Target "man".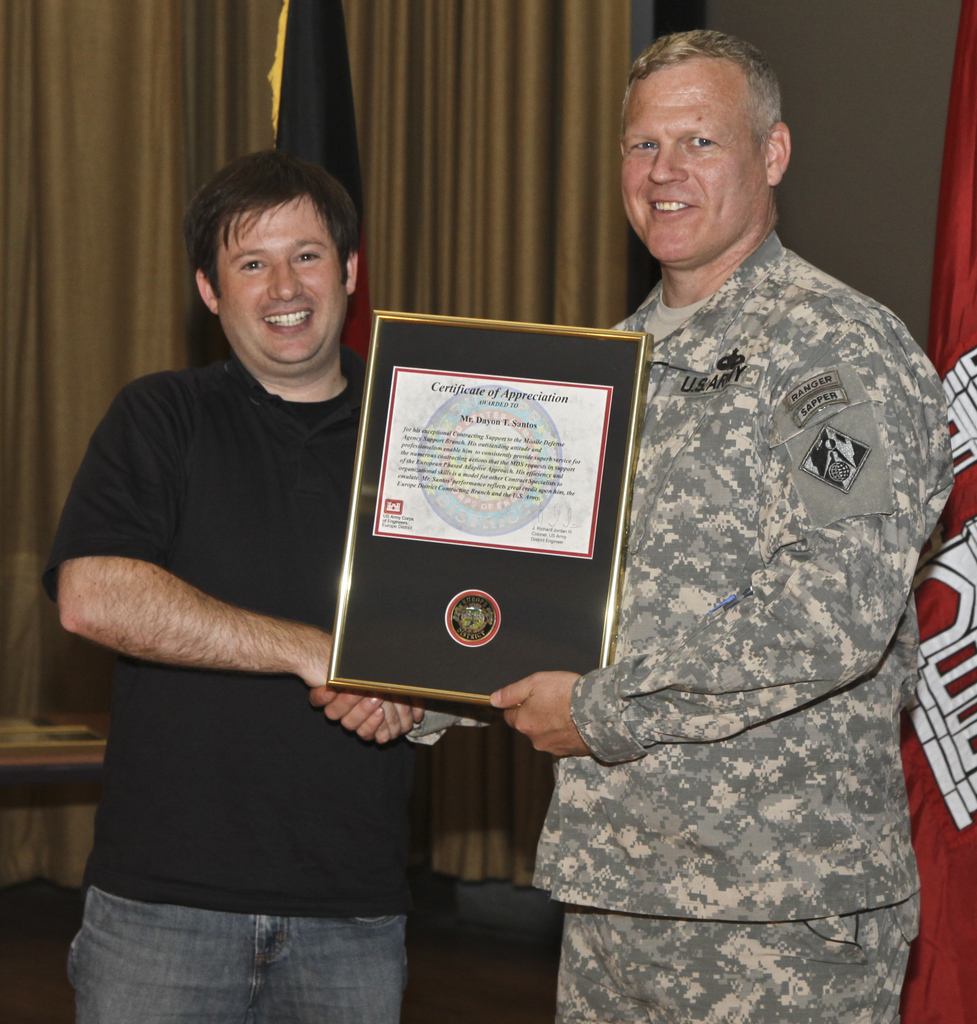
Target region: [x1=306, y1=27, x2=954, y2=1023].
